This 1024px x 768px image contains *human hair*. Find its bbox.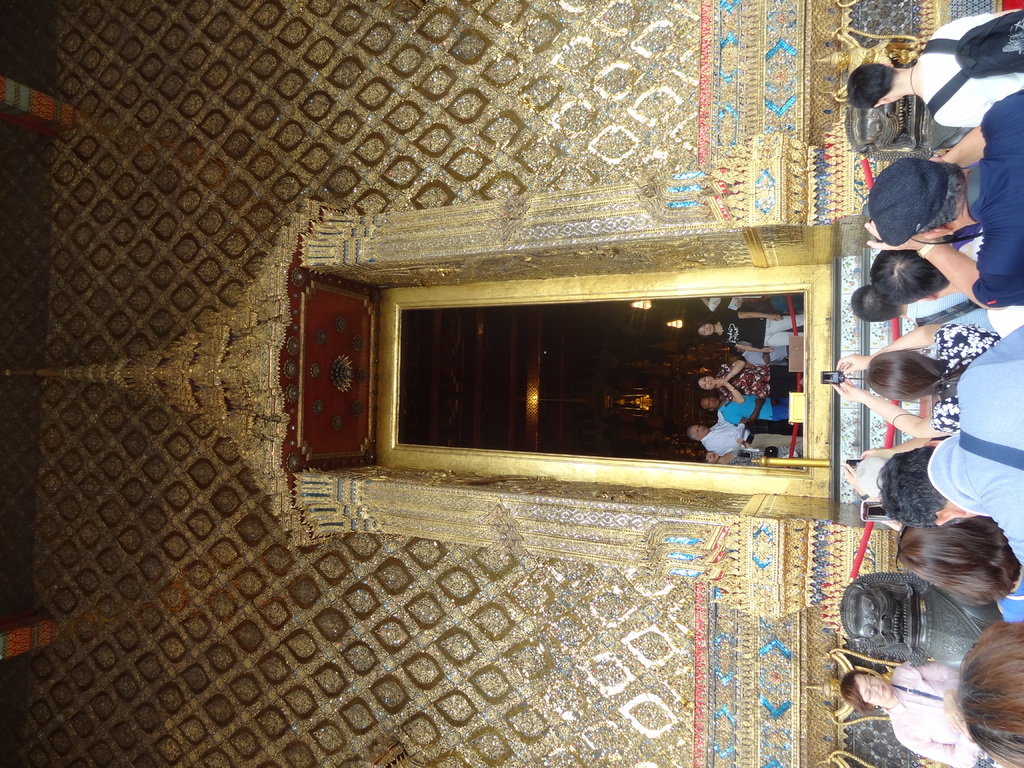
[left=913, top=160, right=967, bottom=234].
